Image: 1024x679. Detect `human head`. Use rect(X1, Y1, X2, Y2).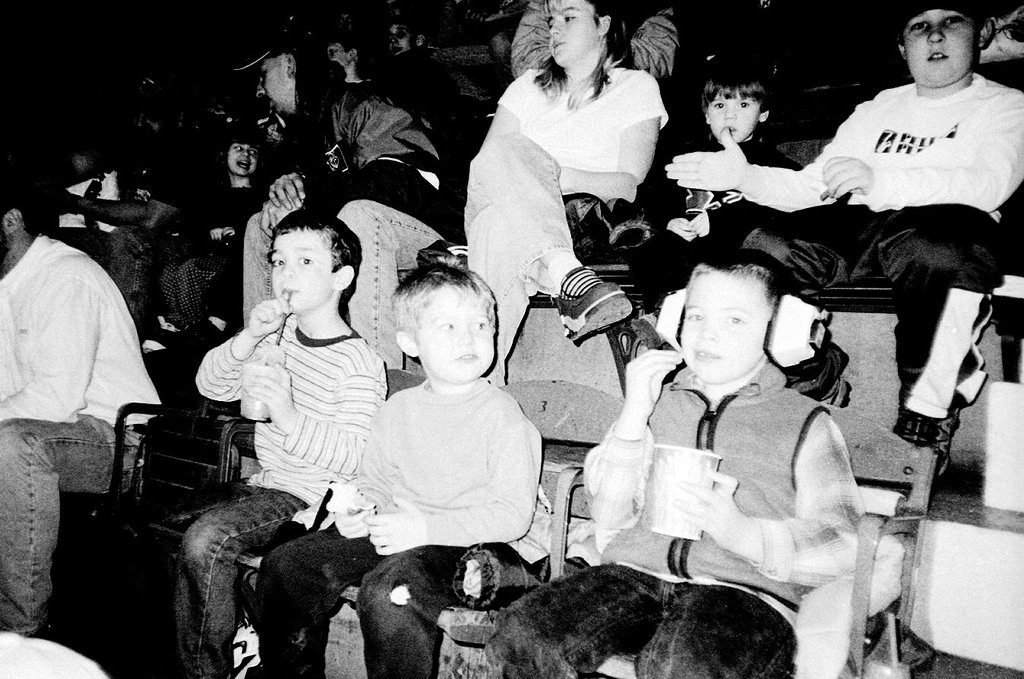
rect(0, 166, 45, 263).
